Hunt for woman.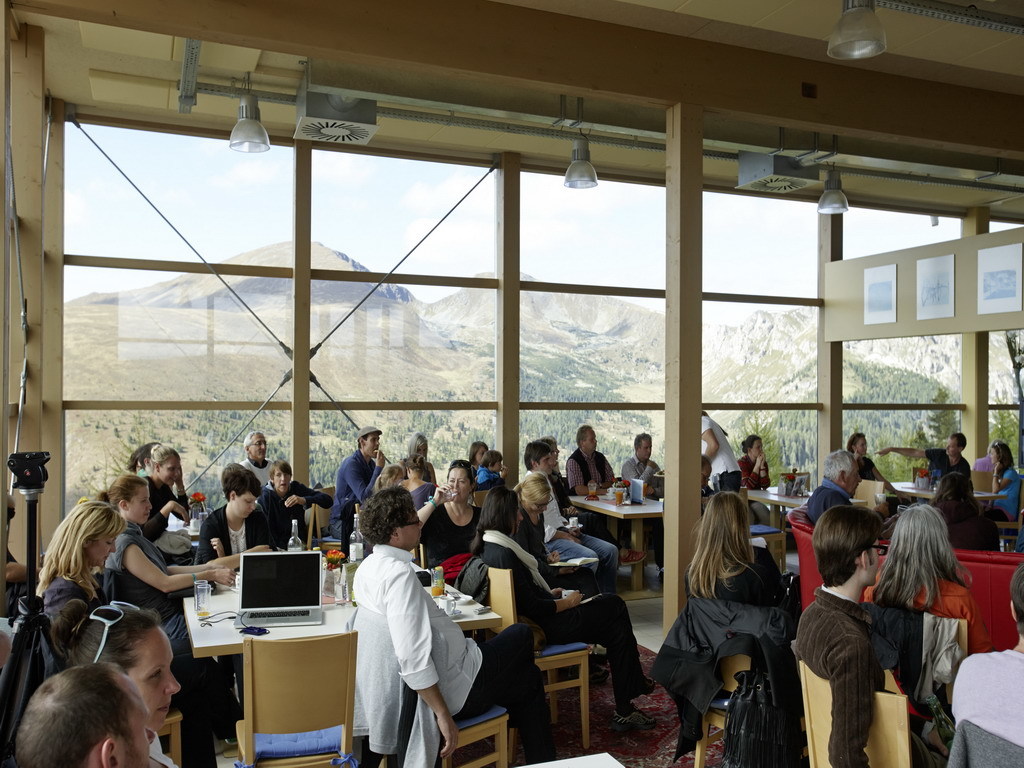
Hunted down at {"left": 466, "top": 440, "right": 490, "bottom": 477}.
